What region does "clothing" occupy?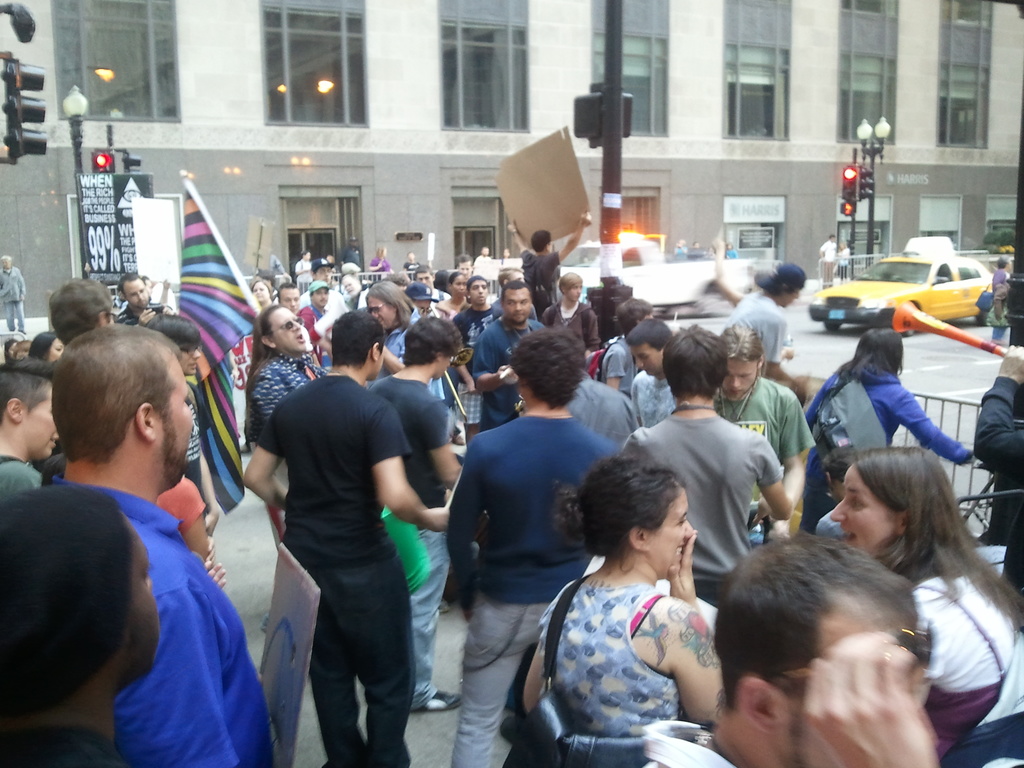
box(790, 369, 996, 550).
